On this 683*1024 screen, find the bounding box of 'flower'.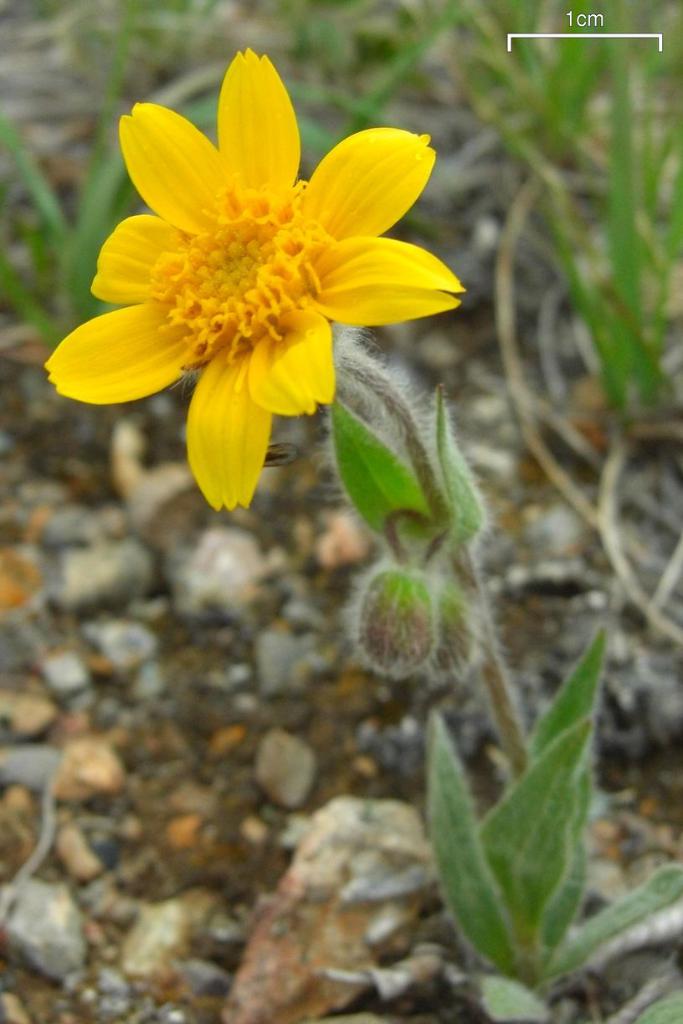
Bounding box: [x1=65, y1=39, x2=461, y2=490].
